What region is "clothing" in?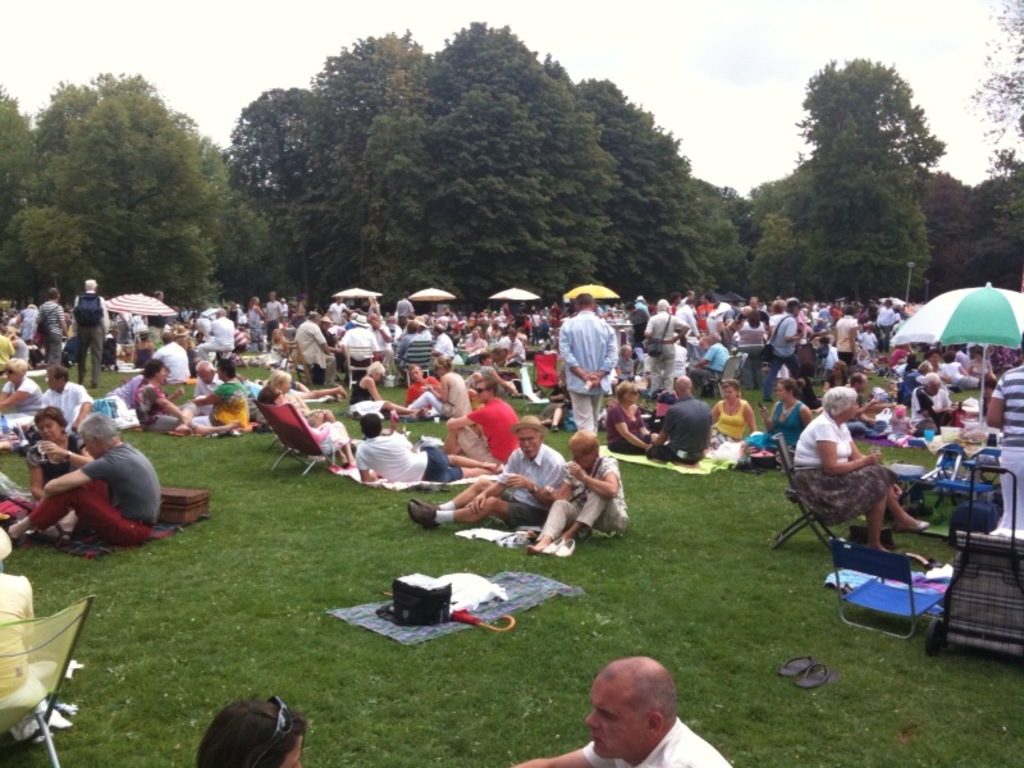
left=557, top=310, right=614, bottom=433.
